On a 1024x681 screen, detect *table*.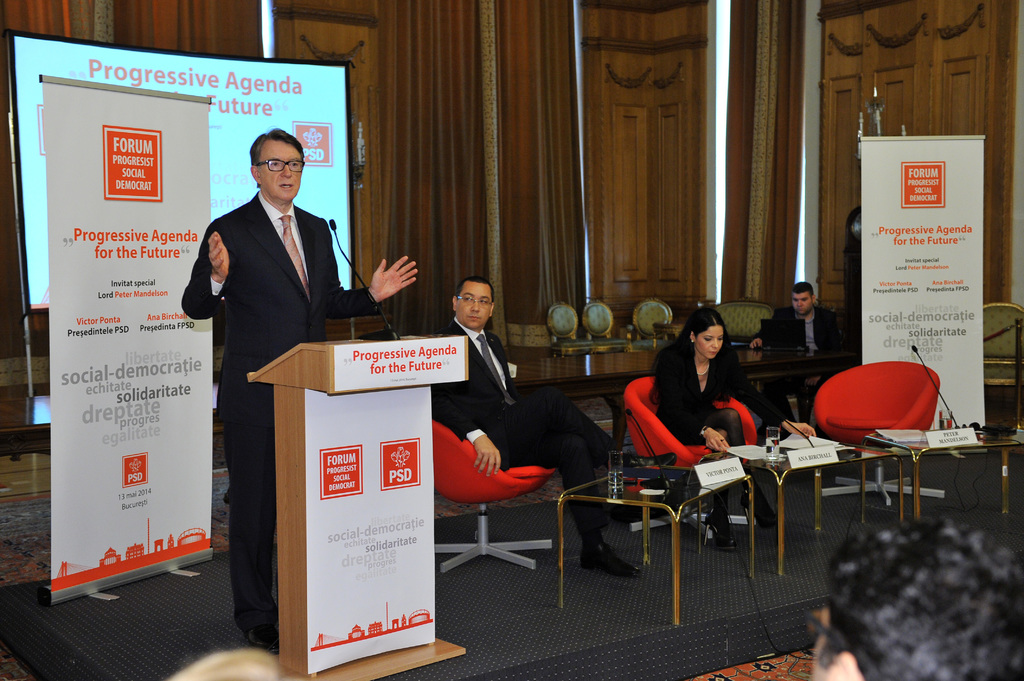
(x1=506, y1=346, x2=819, y2=449).
